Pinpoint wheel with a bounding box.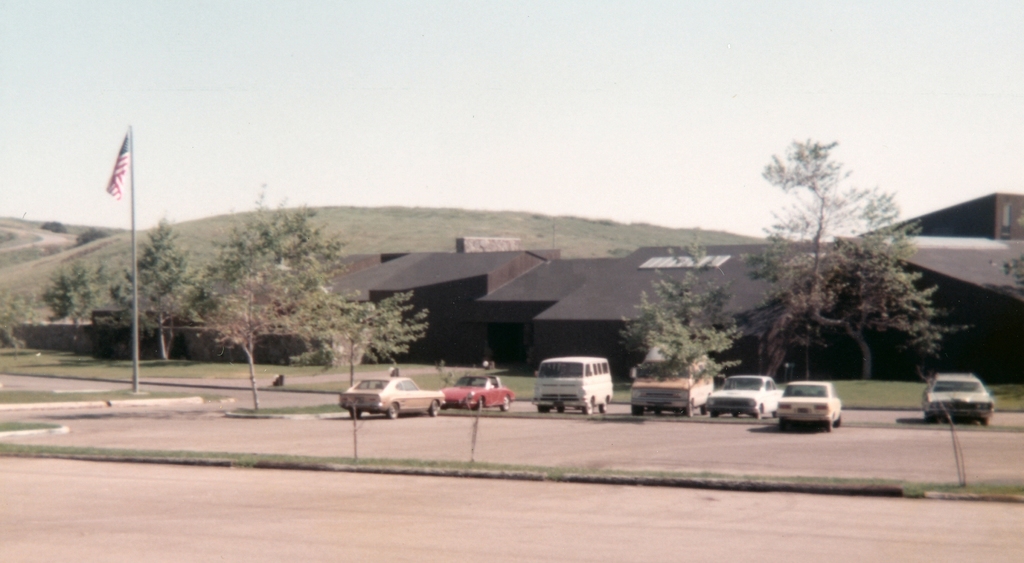
pyautogui.locateOnScreen(928, 411, 941, 424).
